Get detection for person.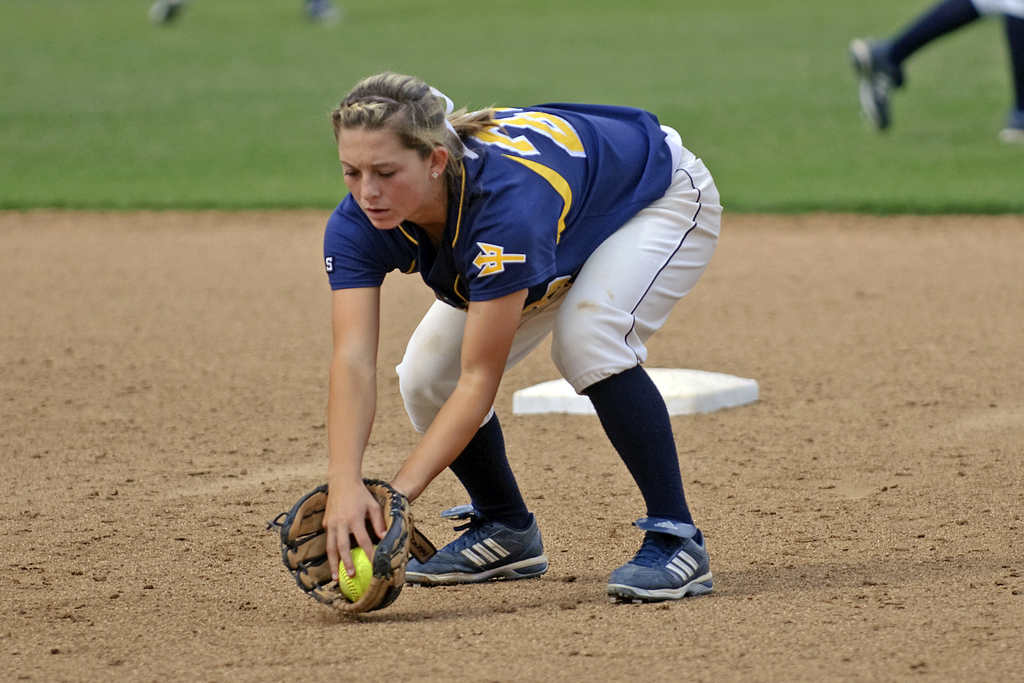
Detection: [300,72,730,614].
